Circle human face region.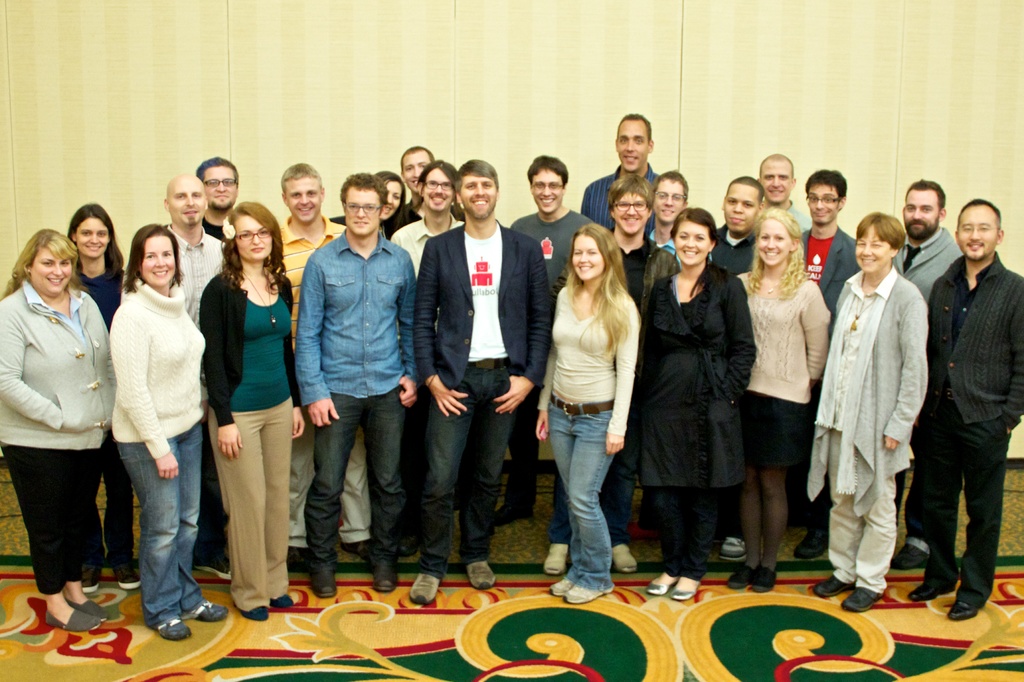
Region: [570, 235, 603, 286].
